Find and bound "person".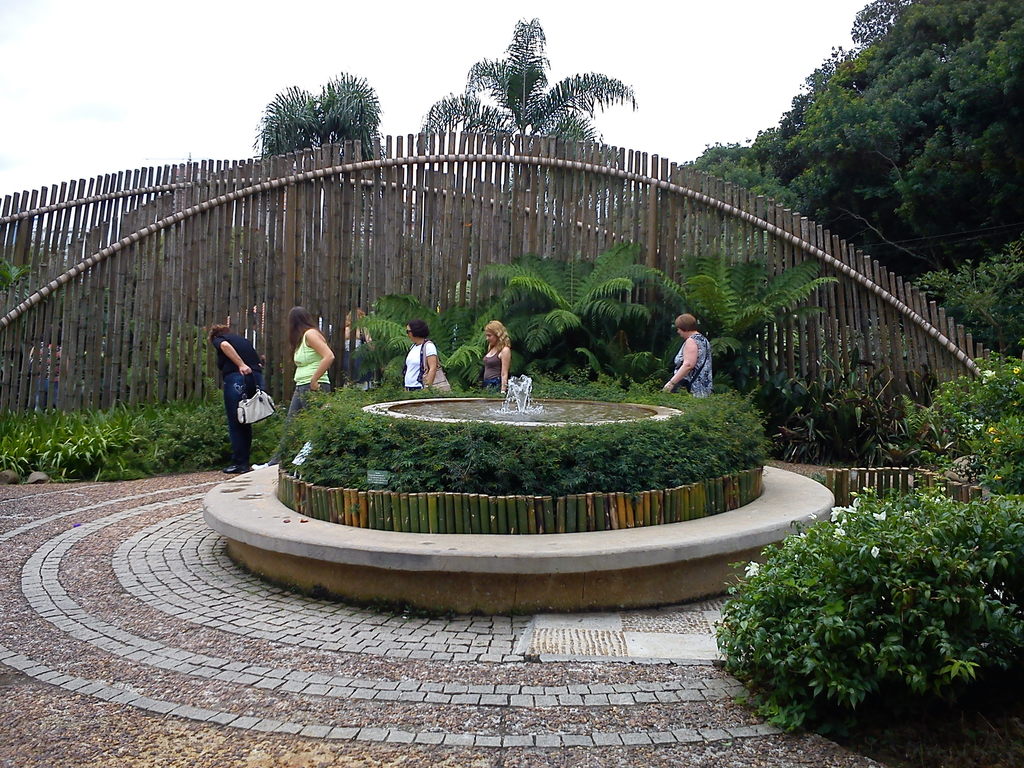
Bound: 250,305,337,468.
